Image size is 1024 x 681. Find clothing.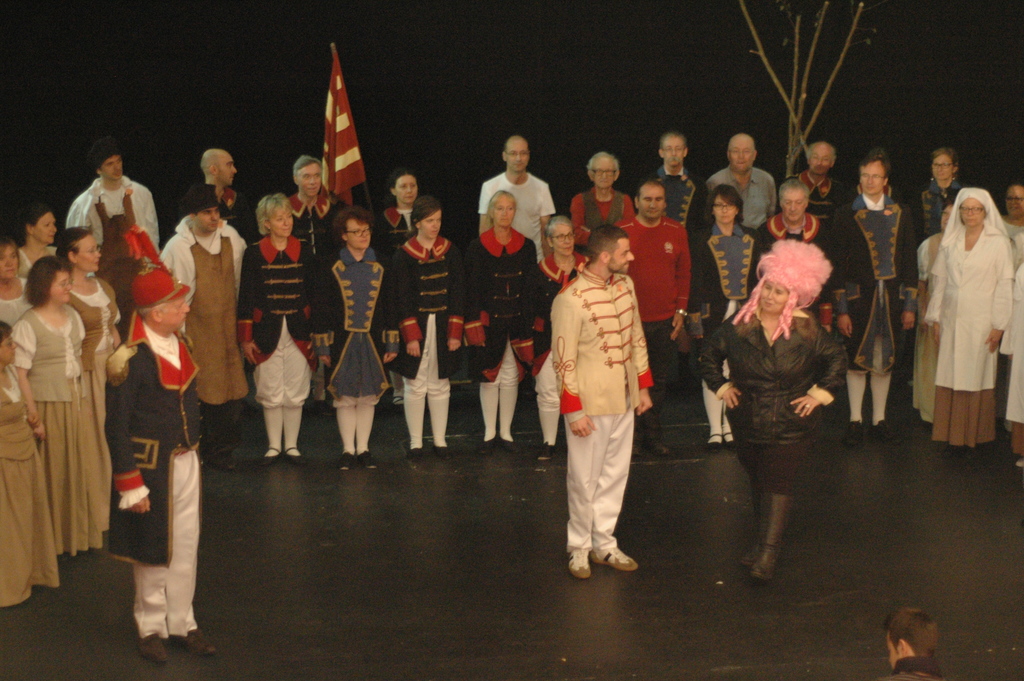
x1=702, y1=163, x2=780, y2=256.
